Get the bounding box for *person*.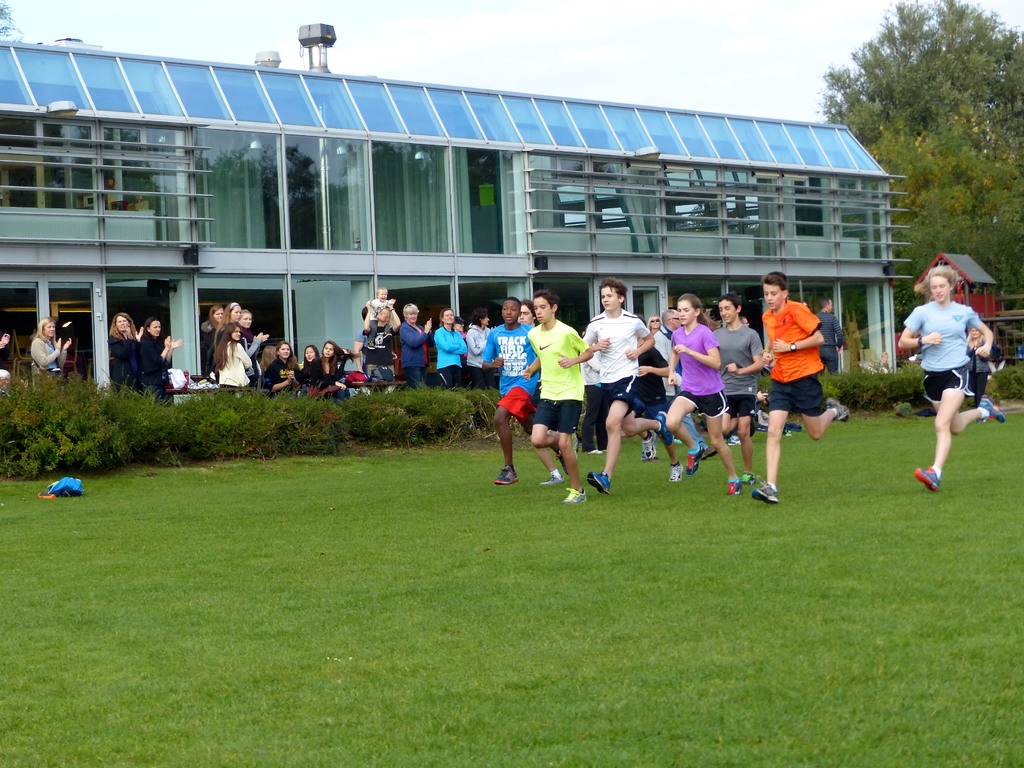
<bbox>589, 276, 668, 492</bbox>.
